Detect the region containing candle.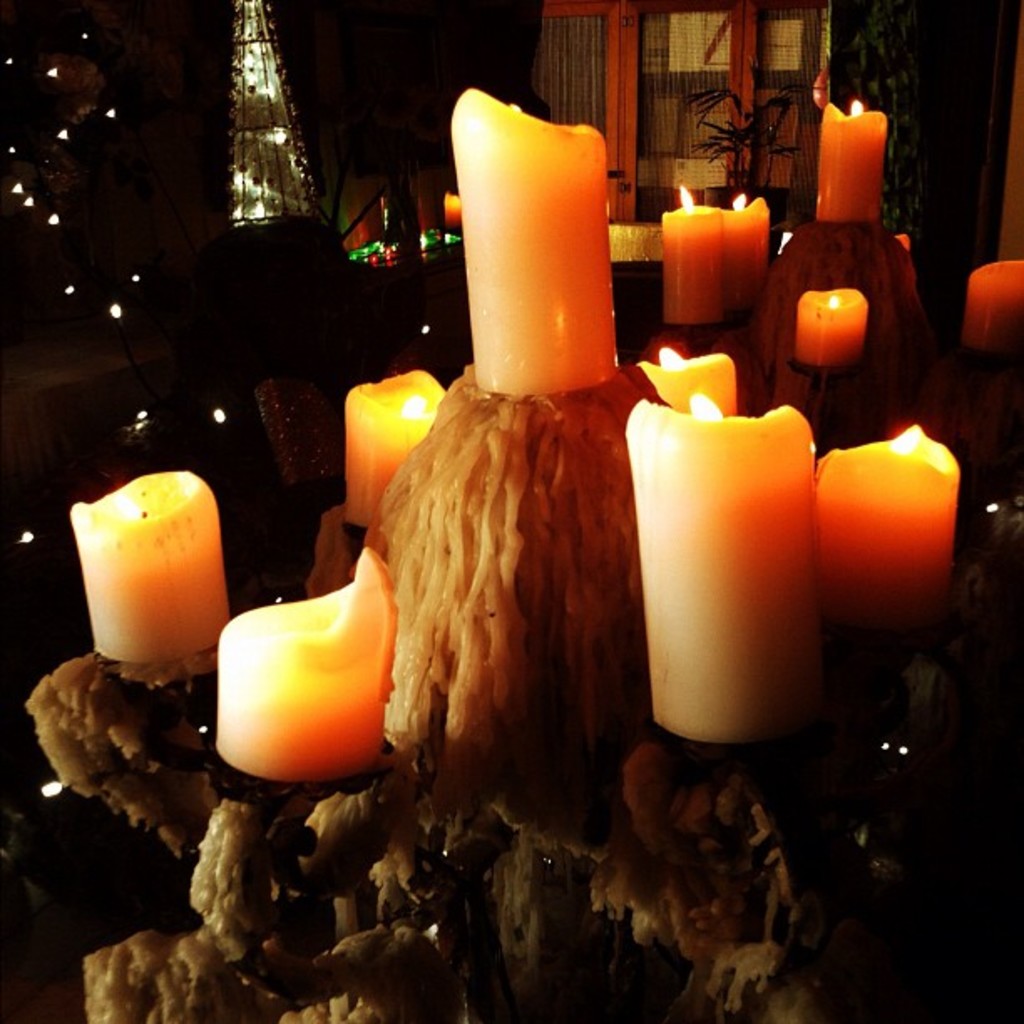
(left=212, top=547, right=378, bottom=780).
